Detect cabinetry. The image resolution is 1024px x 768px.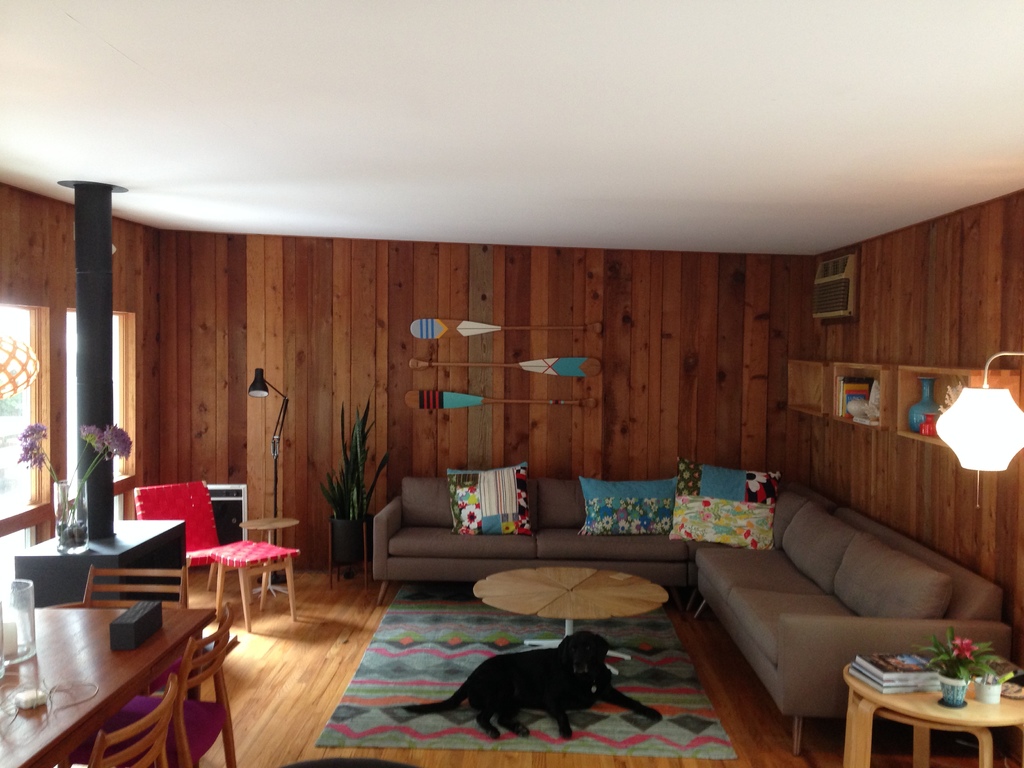
{"left": 4, "top": 514, "right": 200, "bottom": 617}.
